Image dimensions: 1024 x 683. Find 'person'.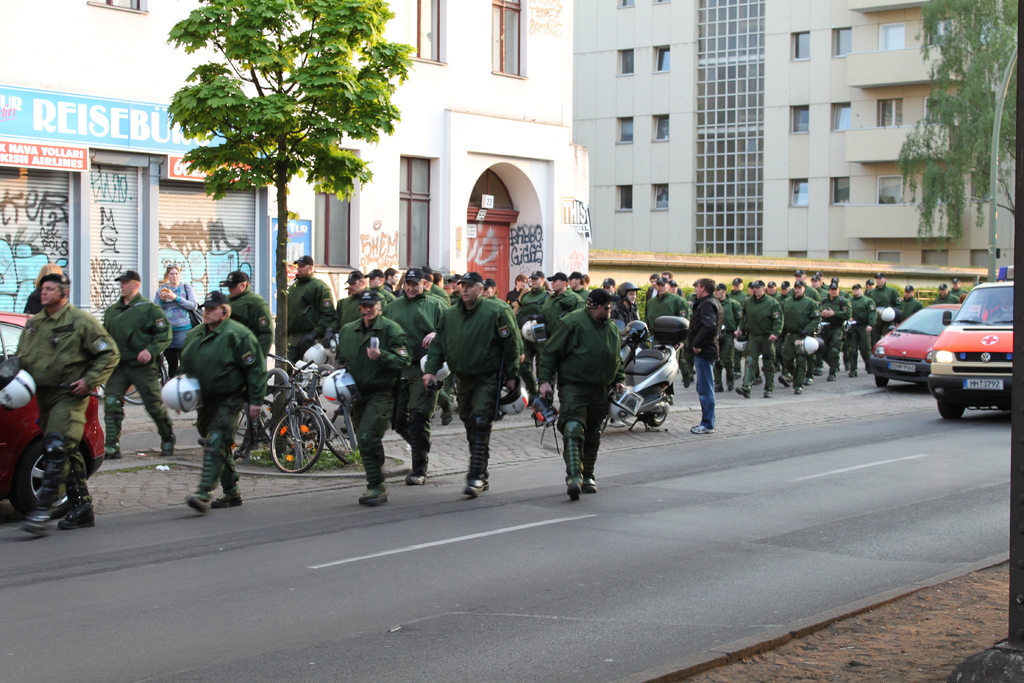
left=0, top=270, right=116, bottom=536.
